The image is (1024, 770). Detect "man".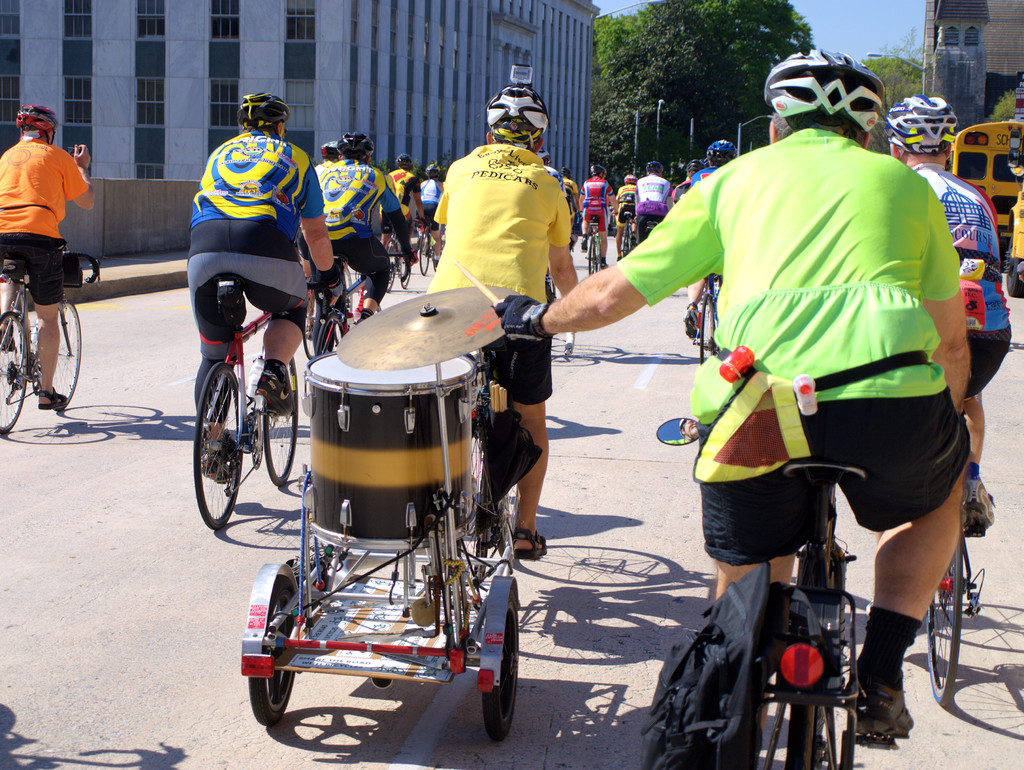
Detection: locate(580, 90, 988, 734).
